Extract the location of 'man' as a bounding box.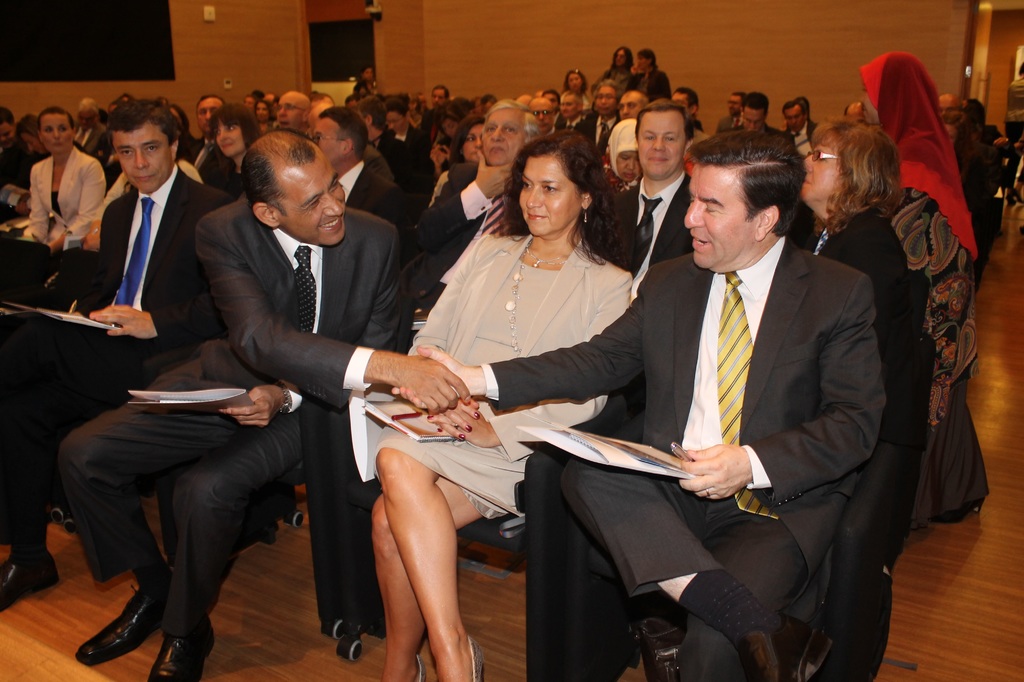
box=[531, 97, 554, 136].
